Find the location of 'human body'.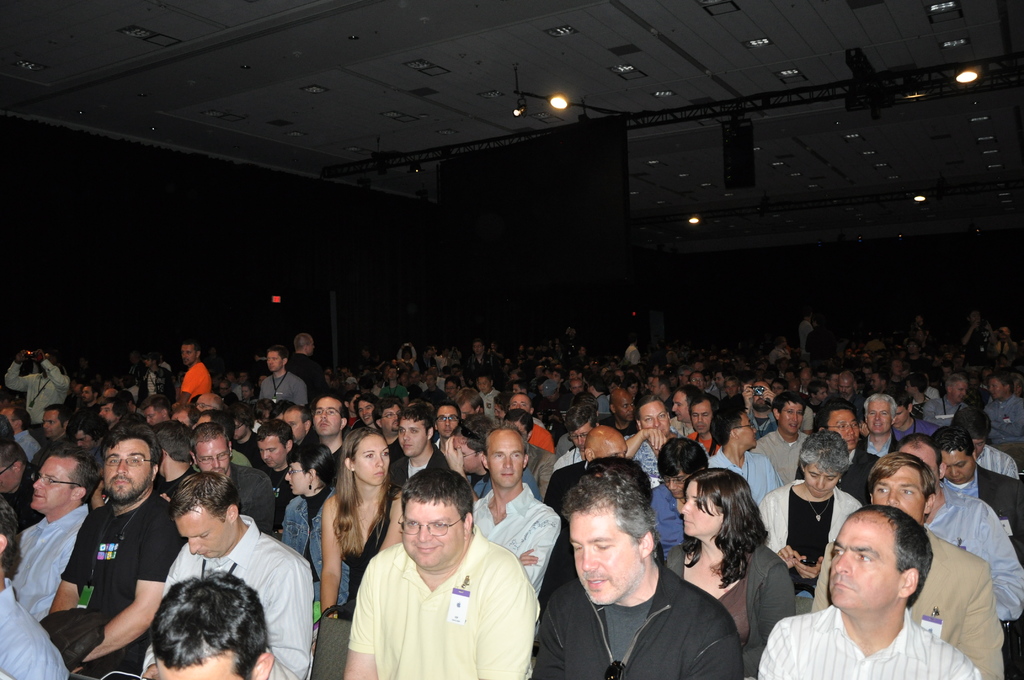
Location: BBox(386, 405, 447, 489).
